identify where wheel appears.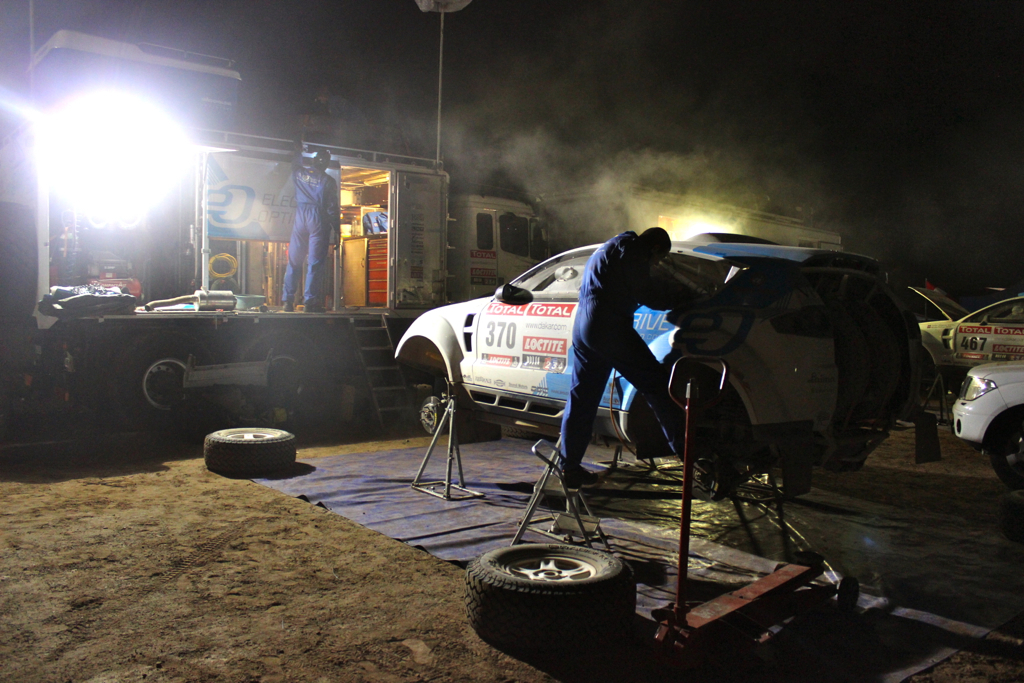
Appears at <region>203, 429, 296, 474</region>.
